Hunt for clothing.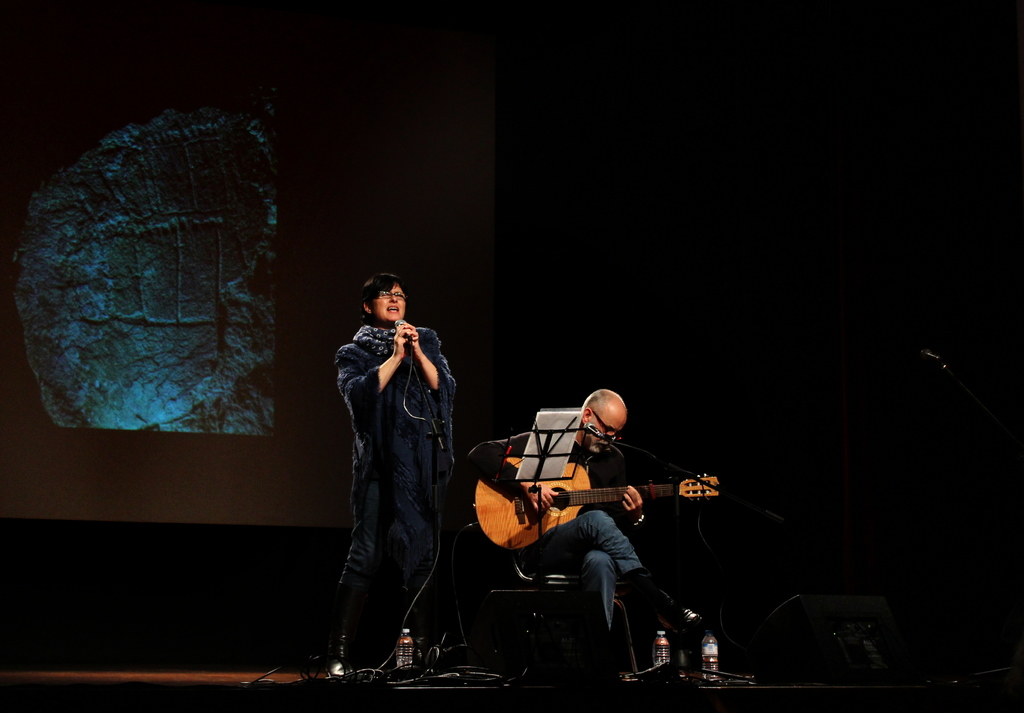
Hunted down at 463 432 669 664.
